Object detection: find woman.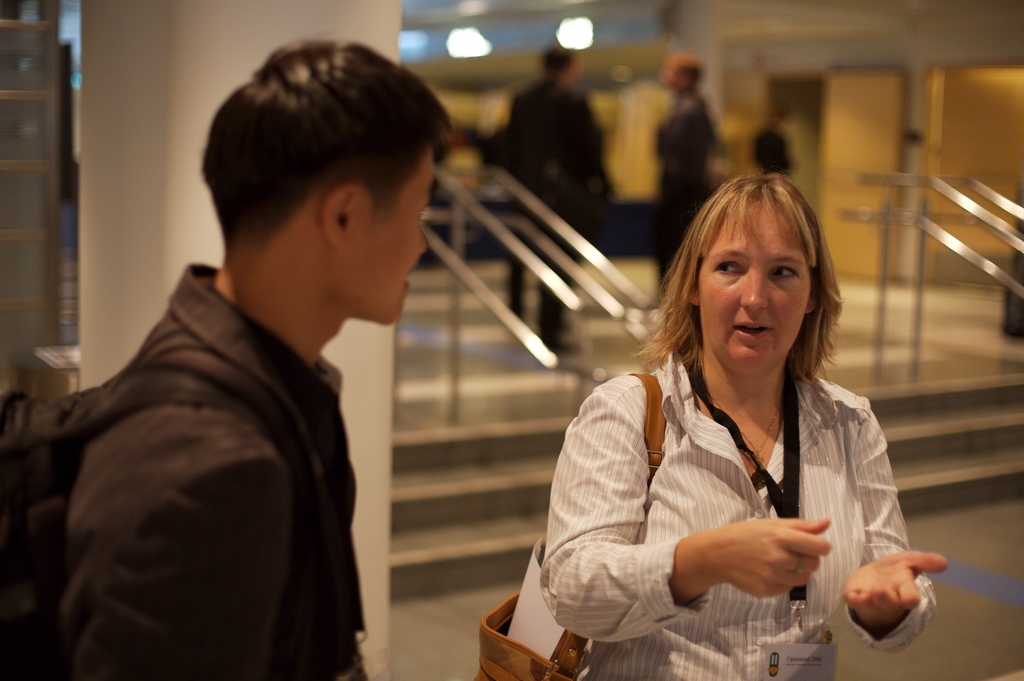
x1=518, y1=167, x2=924, y2=663.
